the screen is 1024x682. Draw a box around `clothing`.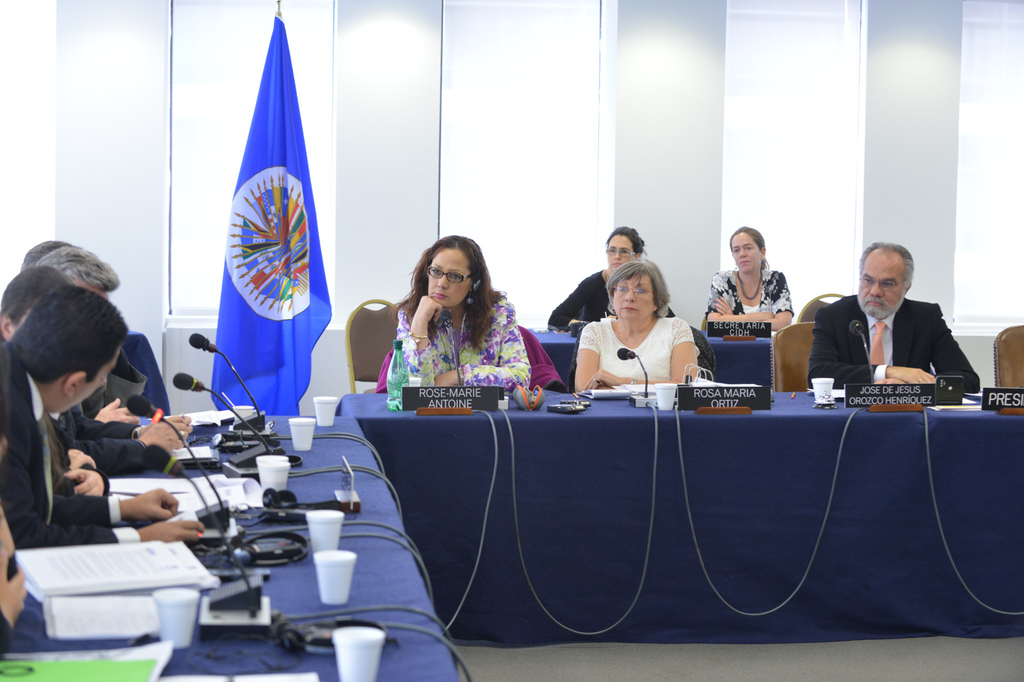
798/270/977/410.
